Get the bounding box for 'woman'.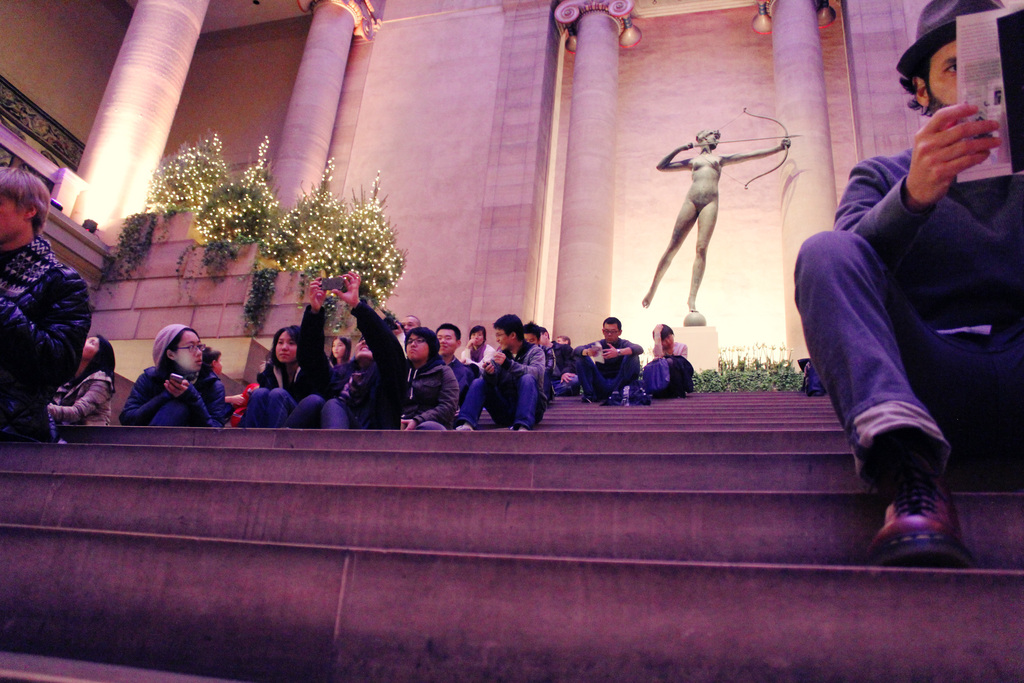
left=232, top=328, right=319, bottom=424.
